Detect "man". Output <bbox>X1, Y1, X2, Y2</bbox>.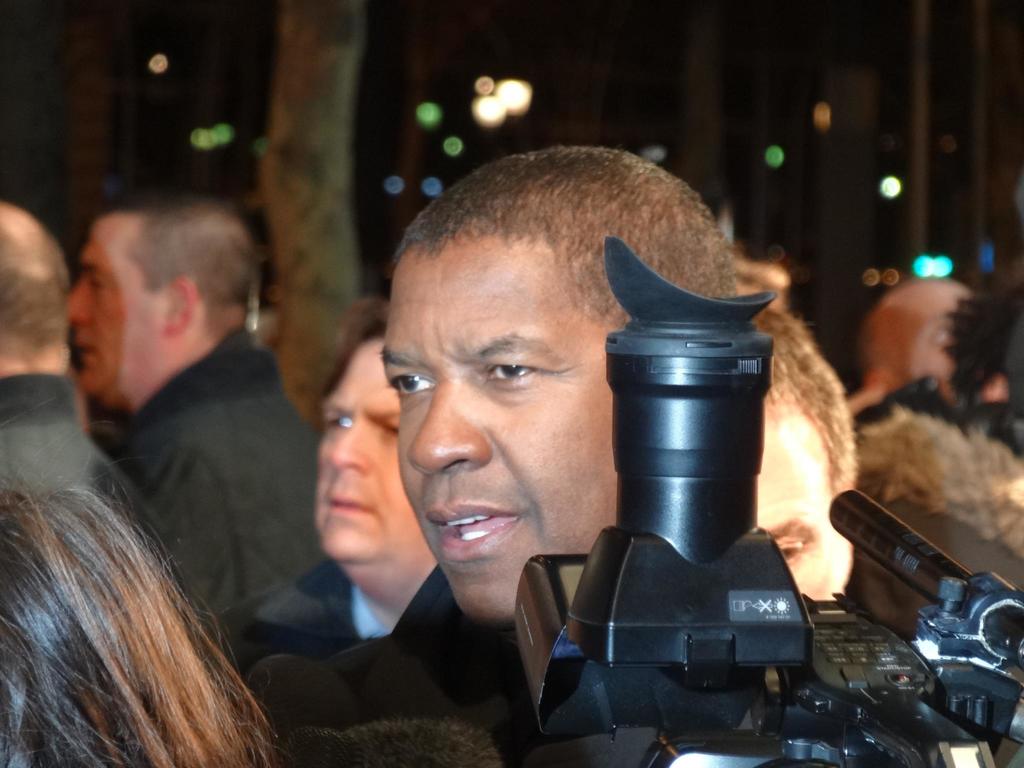
<bbox>212, 295, 481, 700</bbox>.
